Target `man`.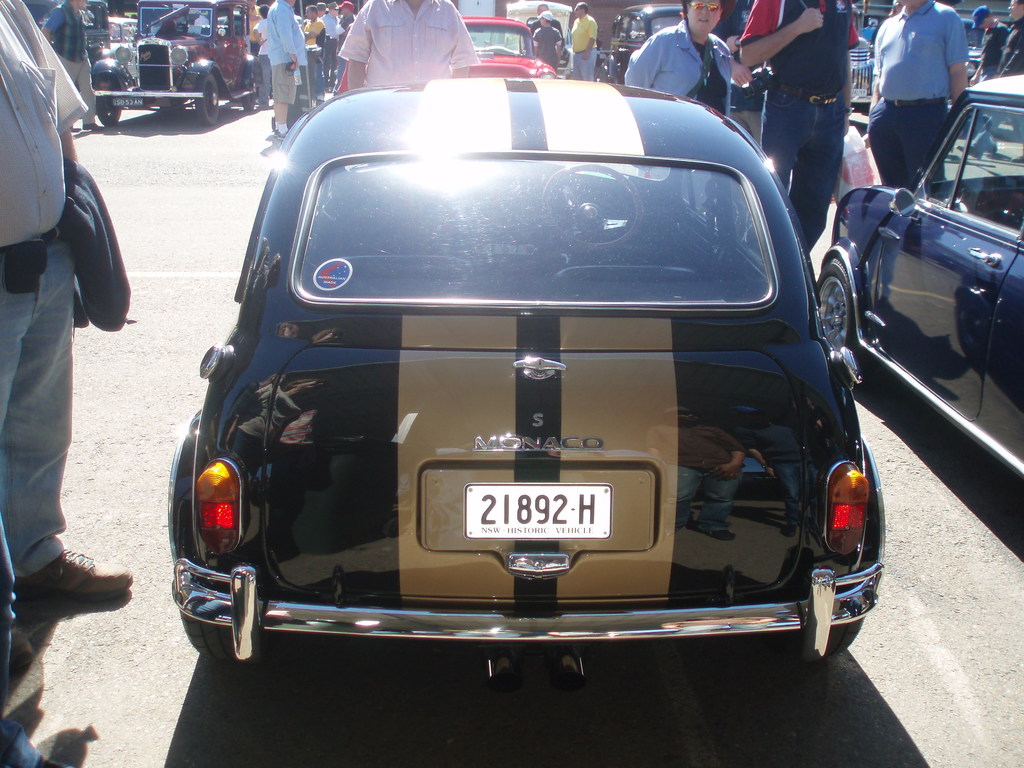
Target region: BBox(319, 0, 346, 43).
